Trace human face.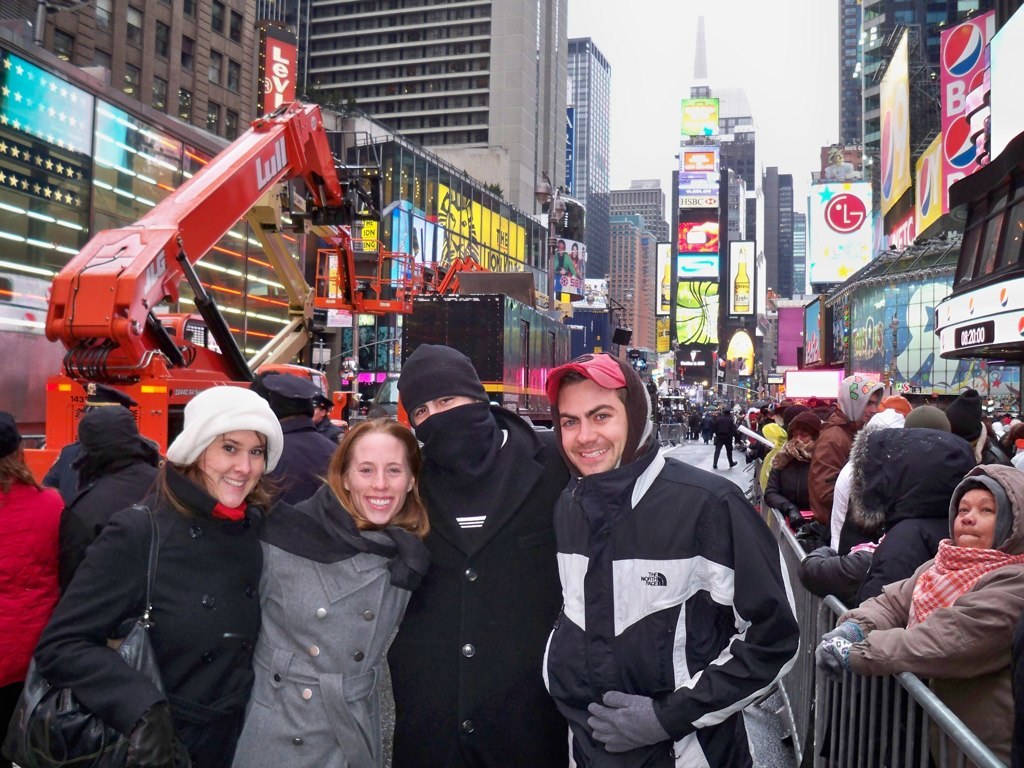
Traced to (199,431,266,507).
